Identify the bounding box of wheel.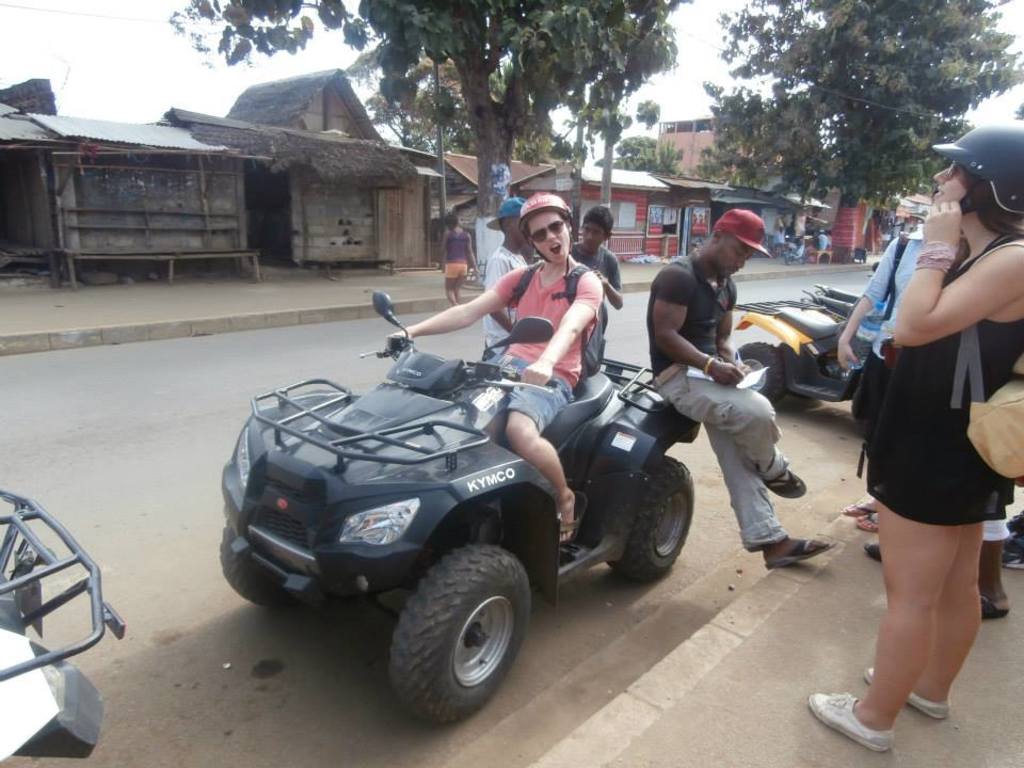
detection(220, 528, 302, 606).
